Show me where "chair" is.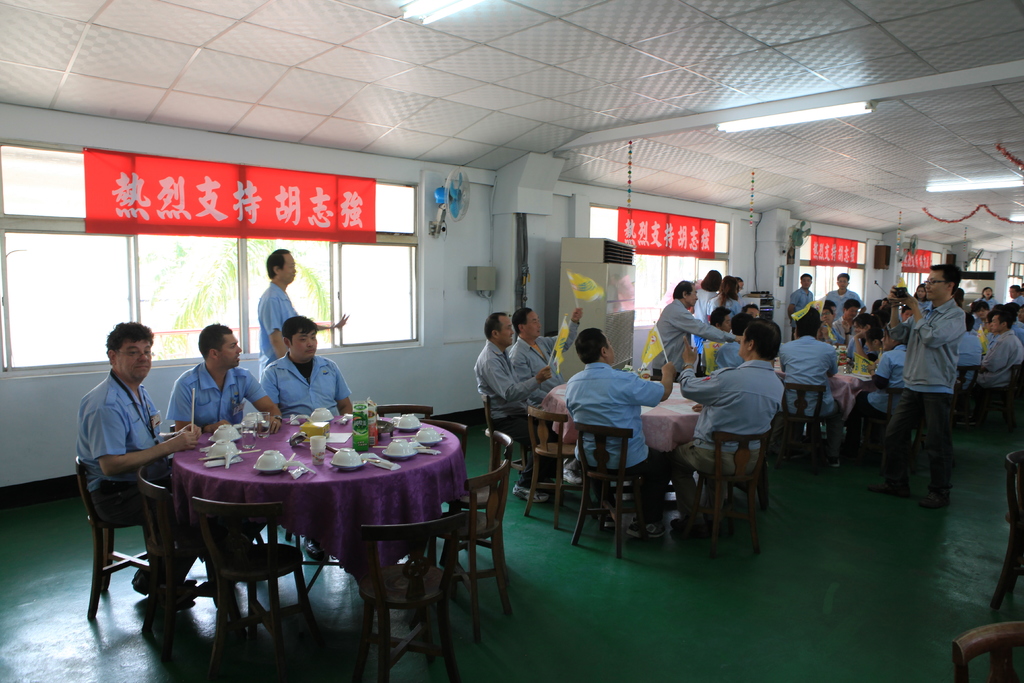
"chair" is at bbox=[75, 452, 184, 621].
